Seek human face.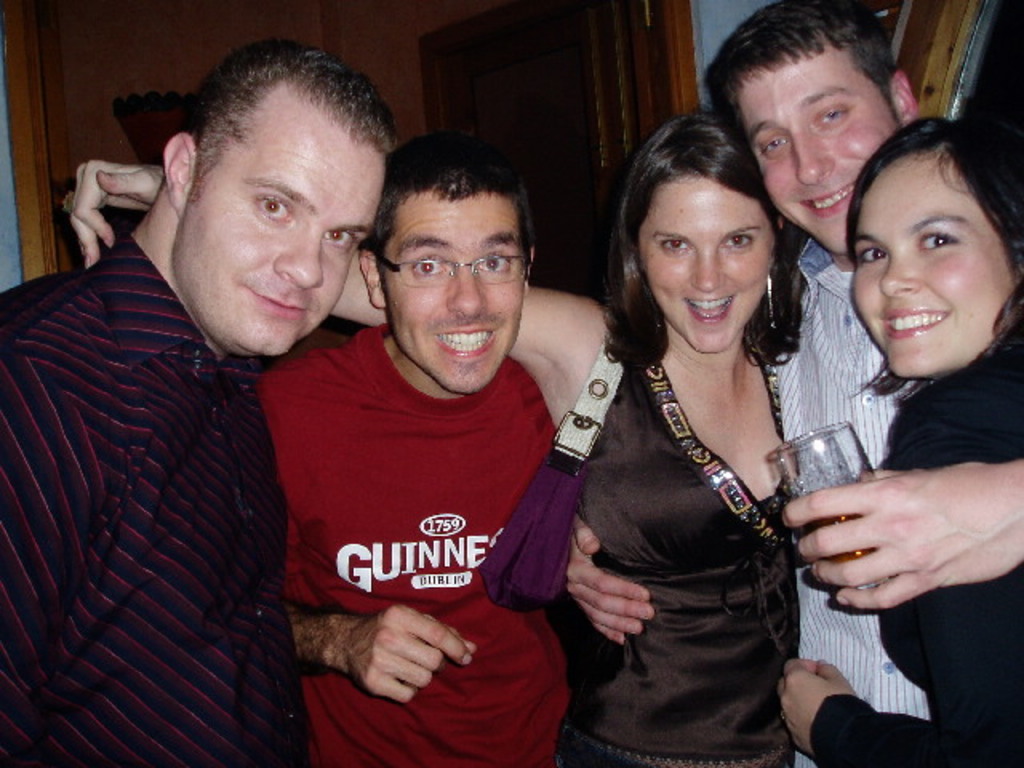
[854, 160, 1008, 374].
